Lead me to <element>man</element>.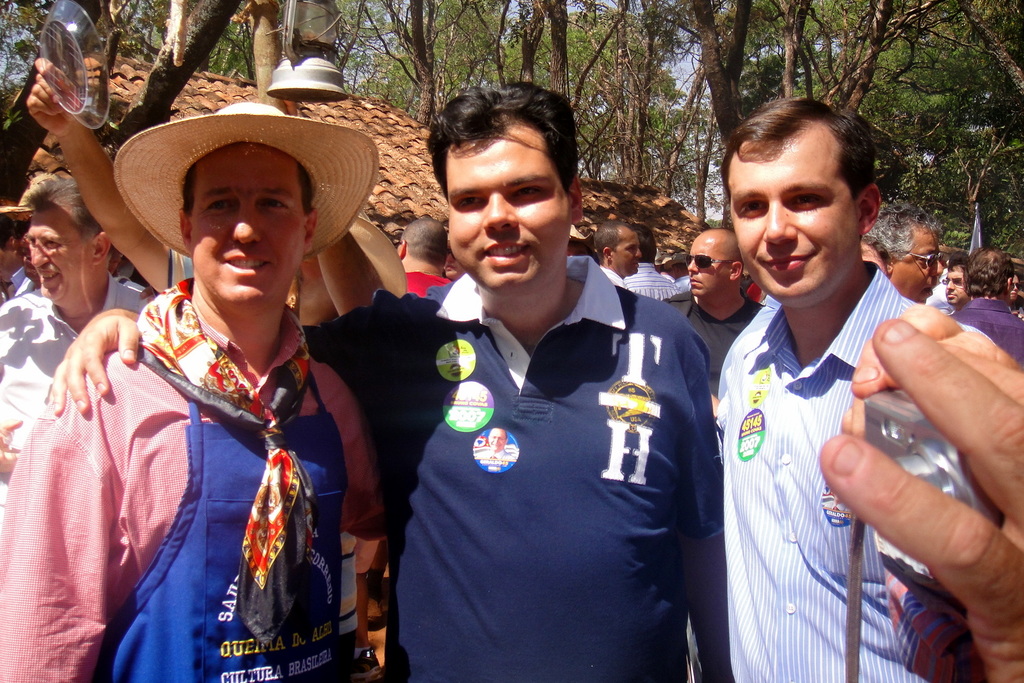
Lead to 859 198 940 305.
